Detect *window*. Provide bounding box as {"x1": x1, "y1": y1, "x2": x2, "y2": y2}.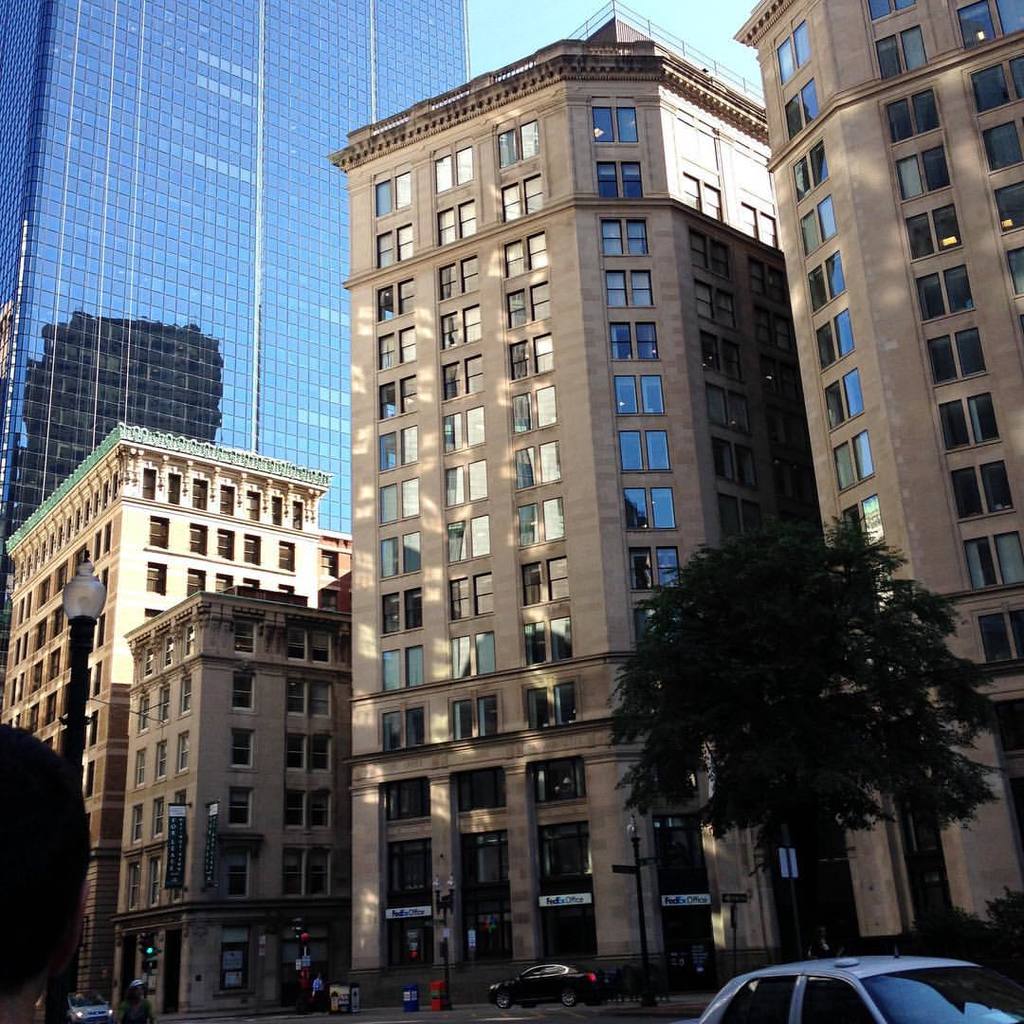
{"x1": 451, "y1": 567, "x2": 495, "y2": 620}.
